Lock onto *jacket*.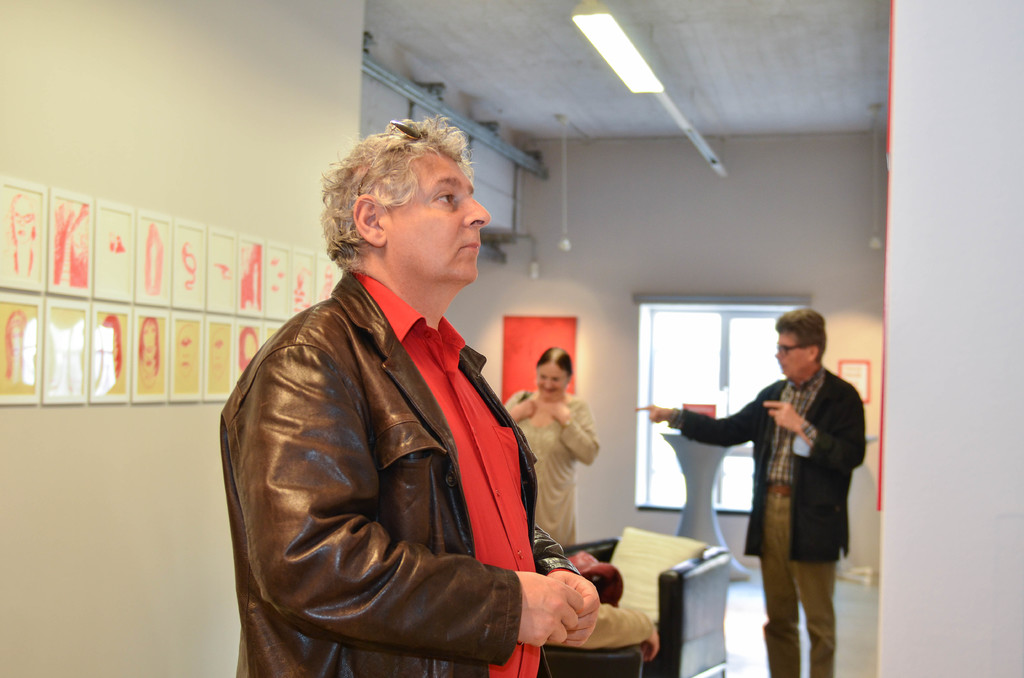
Locked: l=675, t=370, r=868, b=564.
